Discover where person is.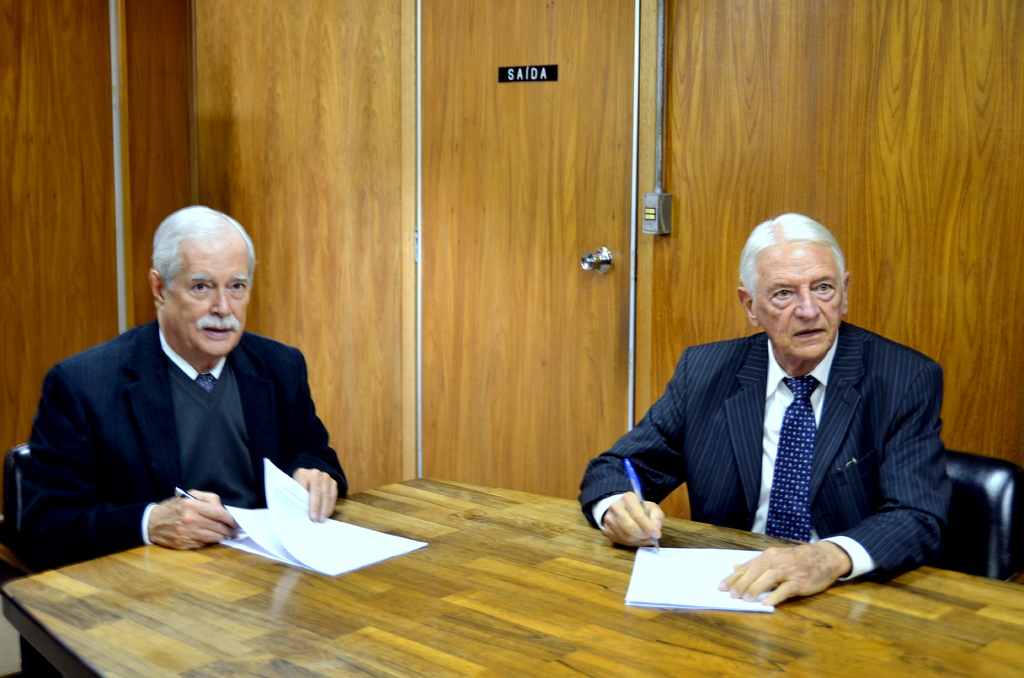
Discovered at <bbox>576, 211, 958, 611</bbox>.
